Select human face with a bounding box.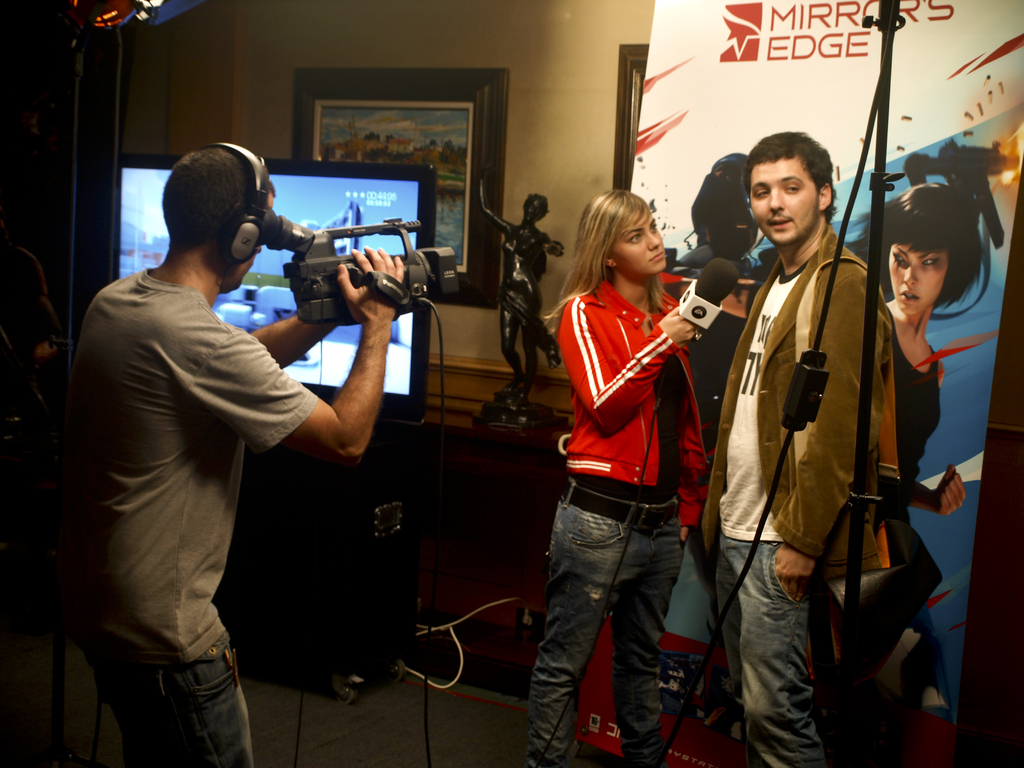
(left=612, top=209, right=668, bottom=276).
